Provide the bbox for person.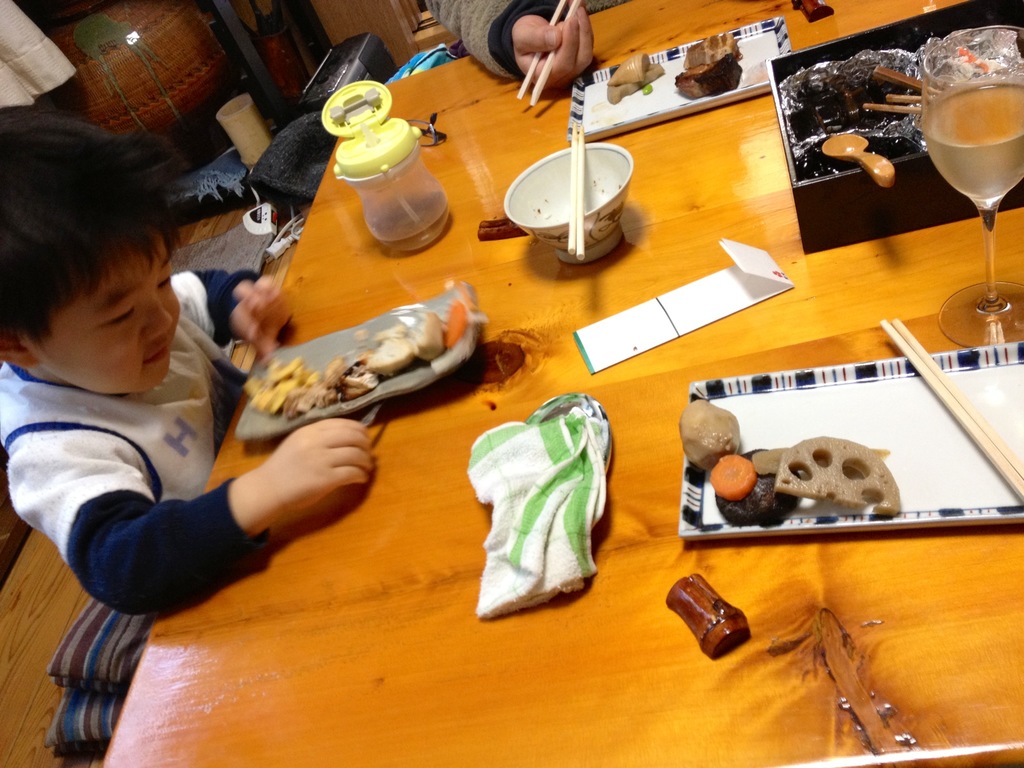
left=0, top=117, right=372, bottom=622.
